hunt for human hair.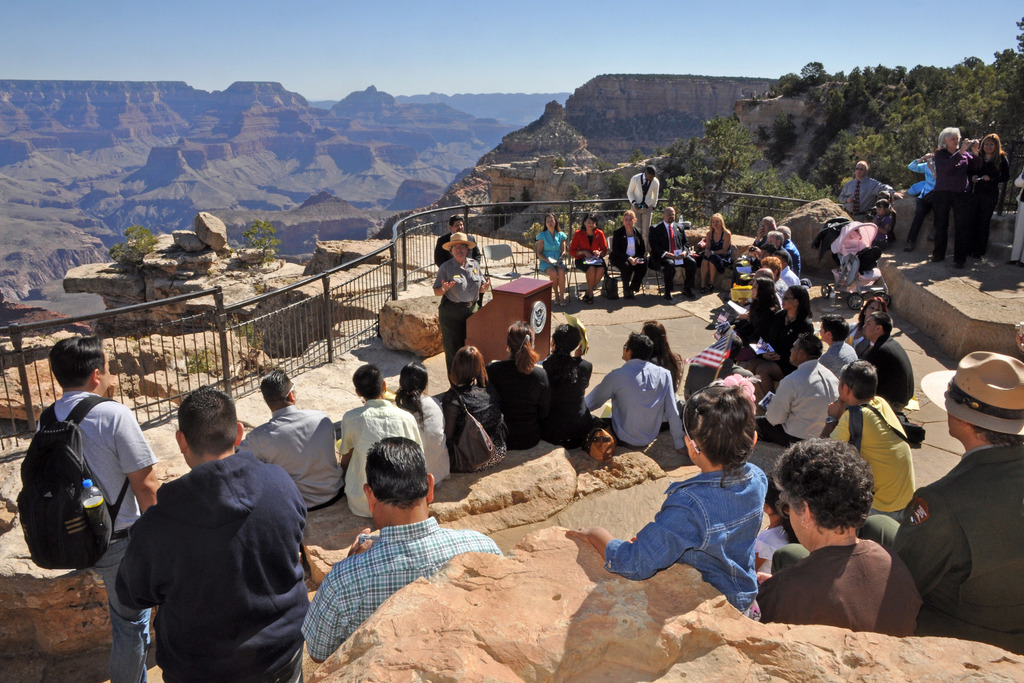
Hunted down at pyautogui.locateOnScreen(681, 379, 761, 477).
